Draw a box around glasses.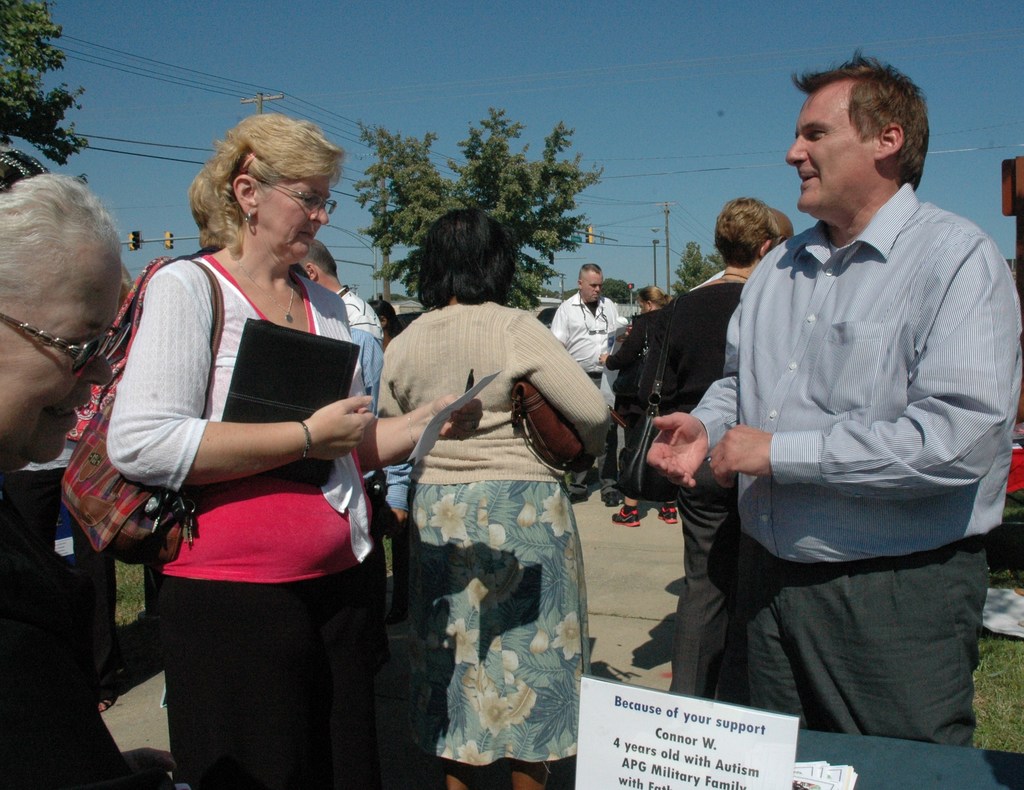
<bbox>0, 313, 121, 376</bbox>.
